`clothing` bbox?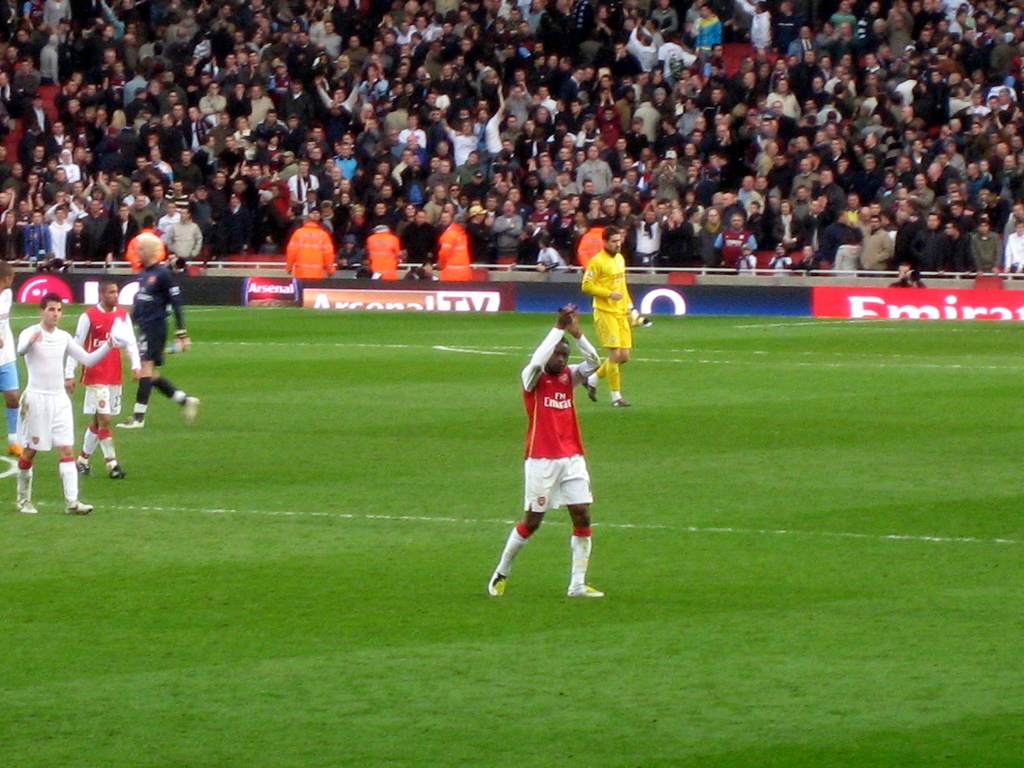
[left=127, top=222, right=168, bottom=269]
